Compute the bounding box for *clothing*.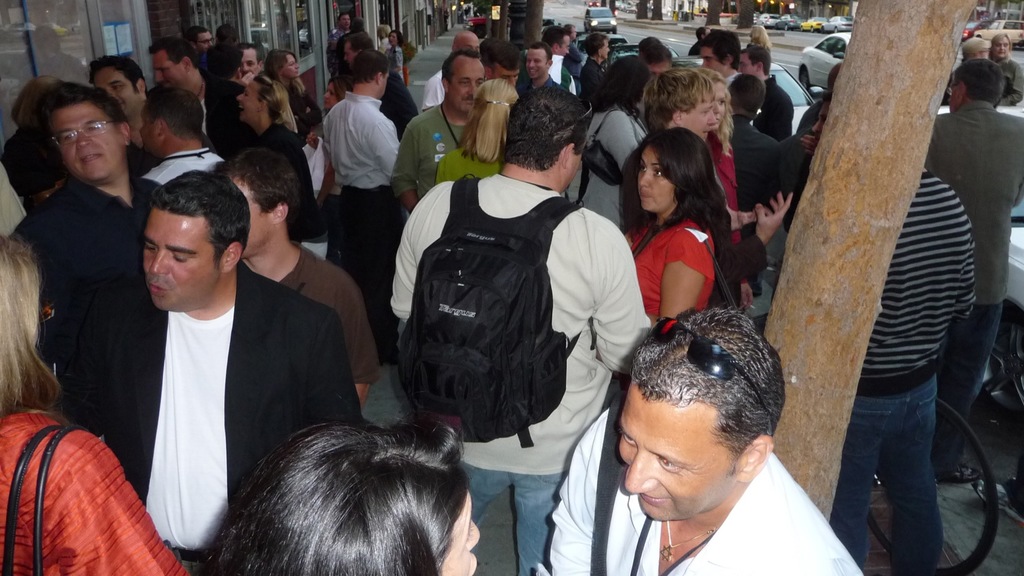
crop(141, 145, 237, 191).
